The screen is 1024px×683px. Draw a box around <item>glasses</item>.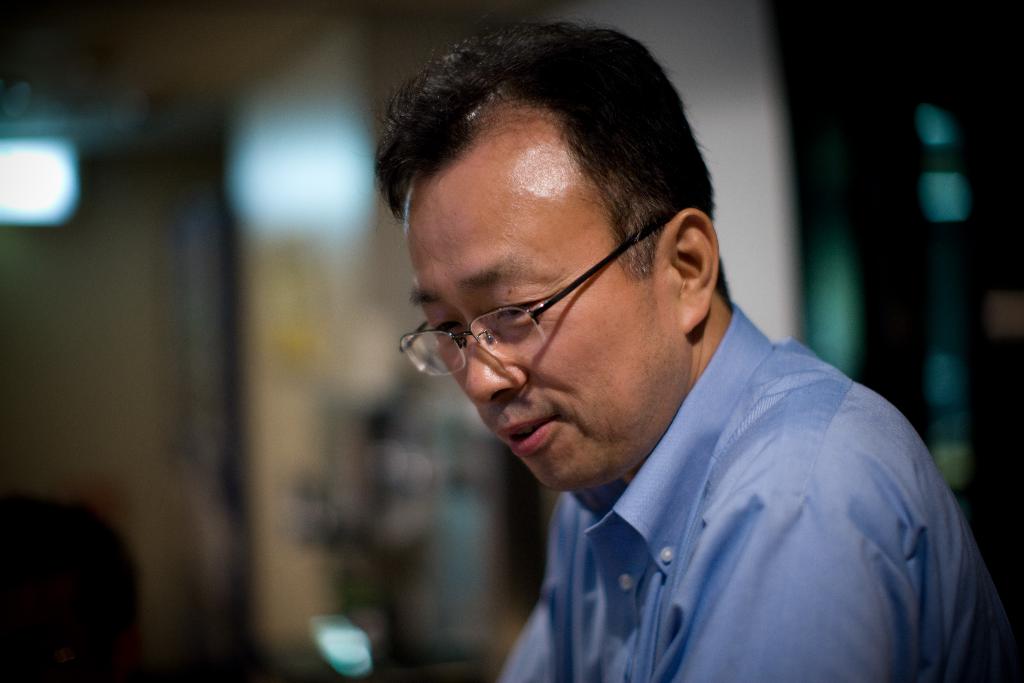
l=381, t=197, r=690, b=387.
